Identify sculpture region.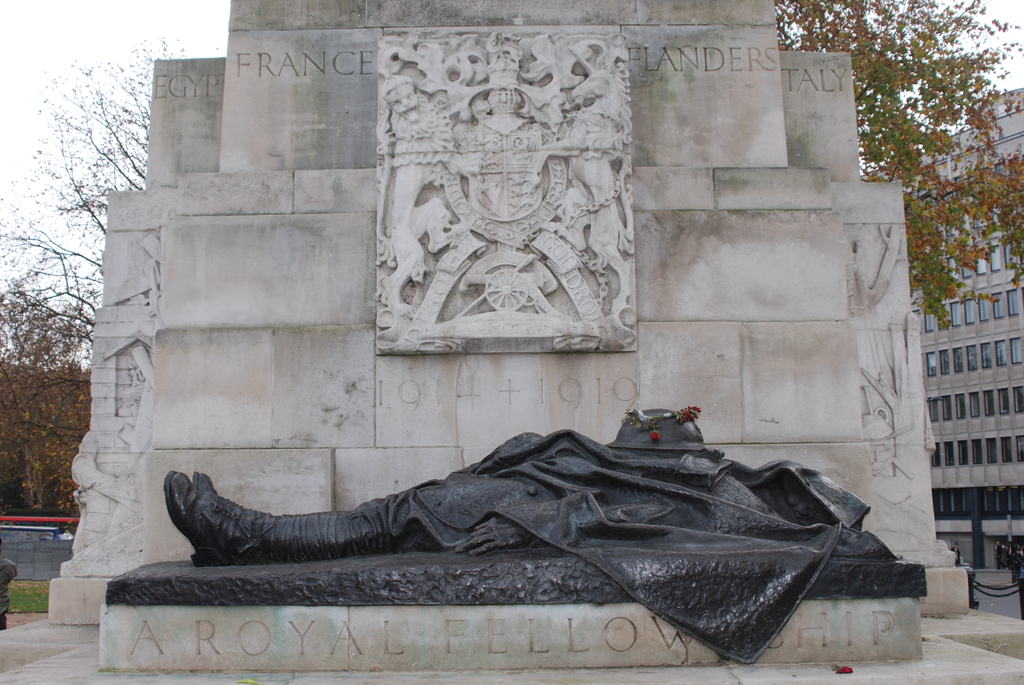
Region: Rect(153, 404, 910, 659).
